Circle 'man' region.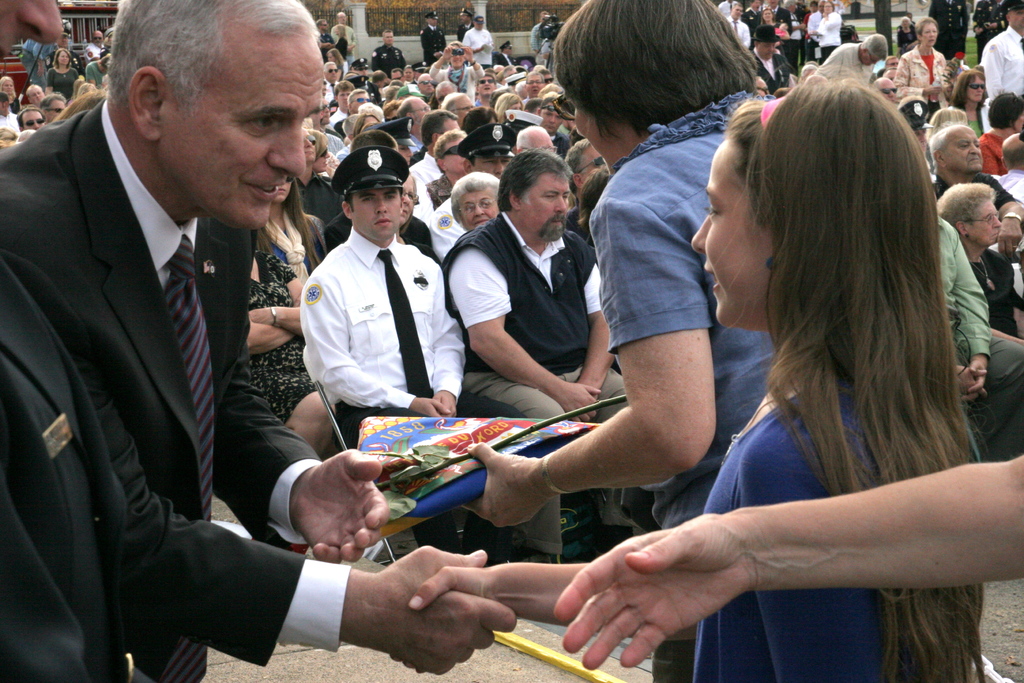
Region: [left=462, top=14, right=497, bottom=72].
